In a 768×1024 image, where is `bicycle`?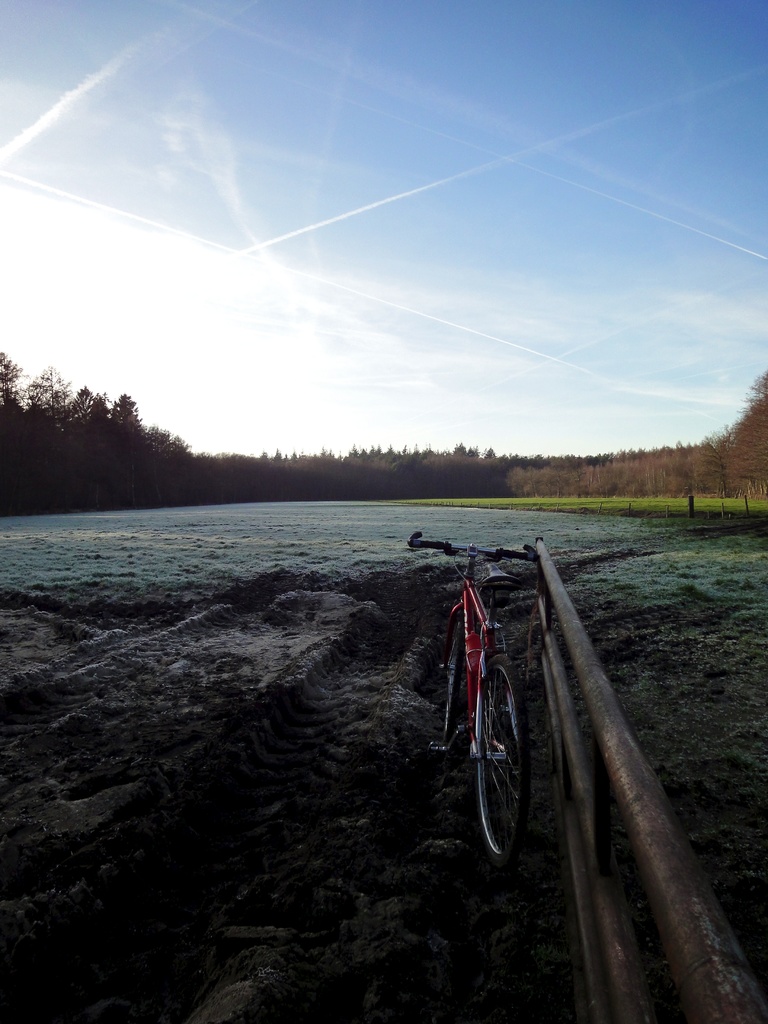
<box>422,521,552,876</box>.
